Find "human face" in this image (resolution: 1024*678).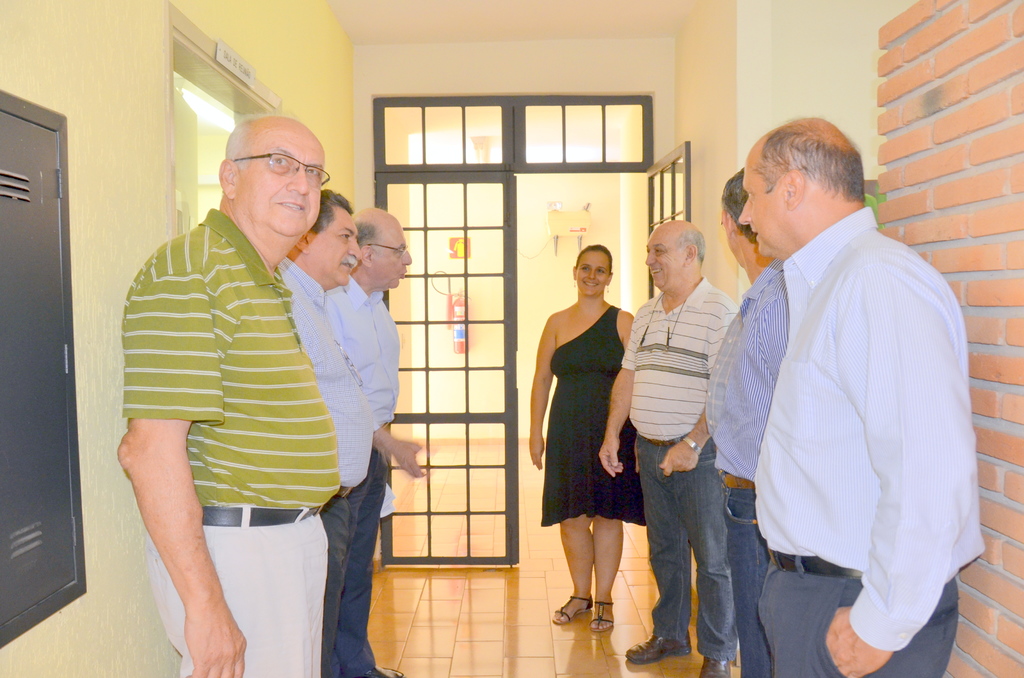
detection(317, 207, 364, 286).
